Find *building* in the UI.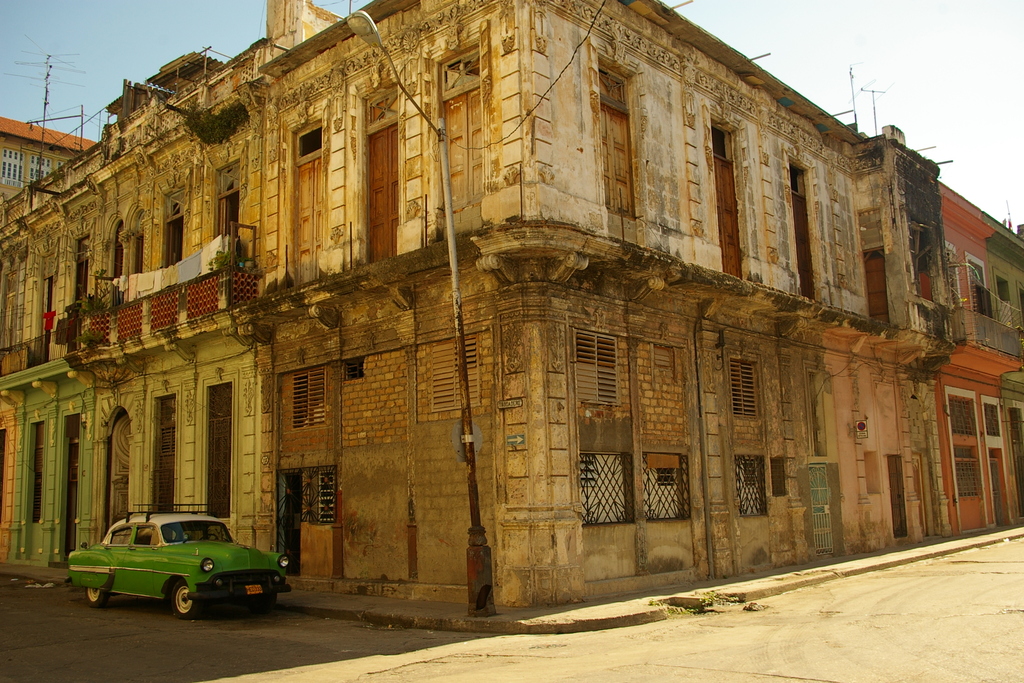
UI element at box(0, 0, 1023, 608).
